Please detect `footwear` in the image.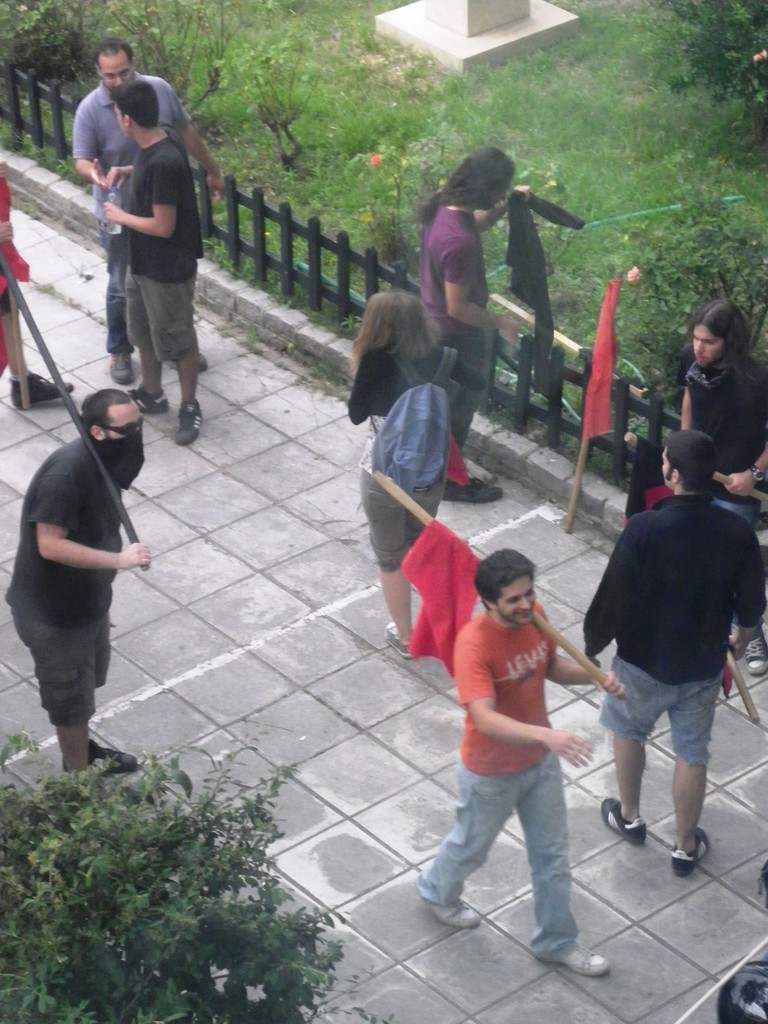
rect(559, 946, 615, 979).
